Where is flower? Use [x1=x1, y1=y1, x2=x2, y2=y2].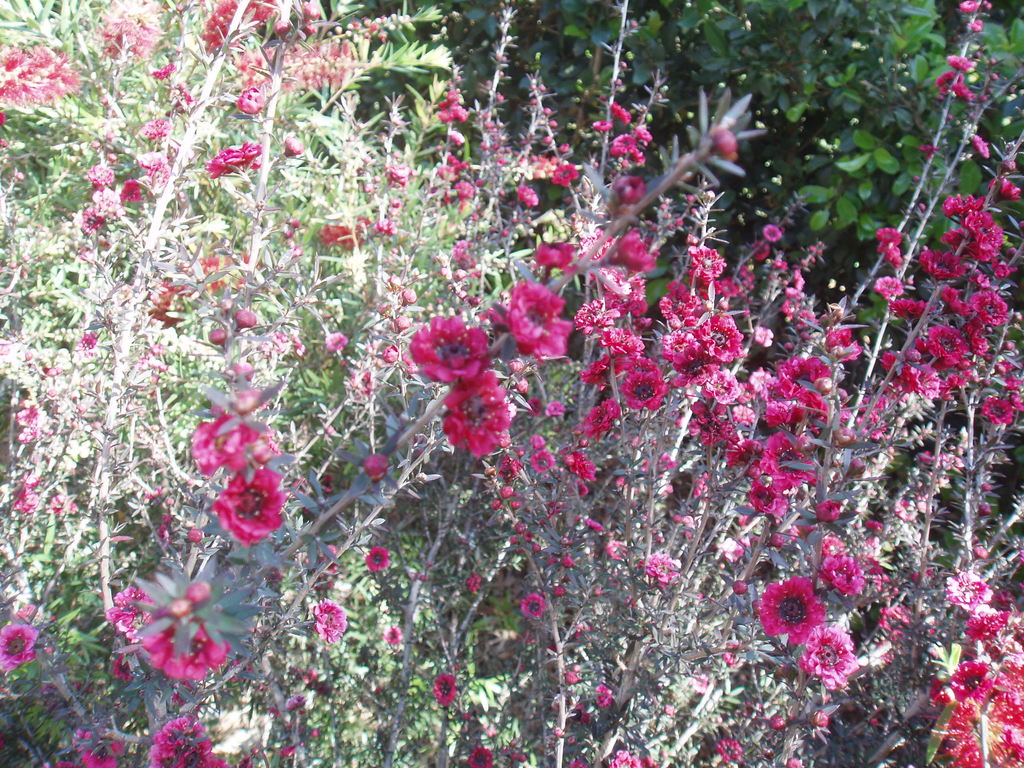
[x1=317, y1=598, x2=346, y2=650].
